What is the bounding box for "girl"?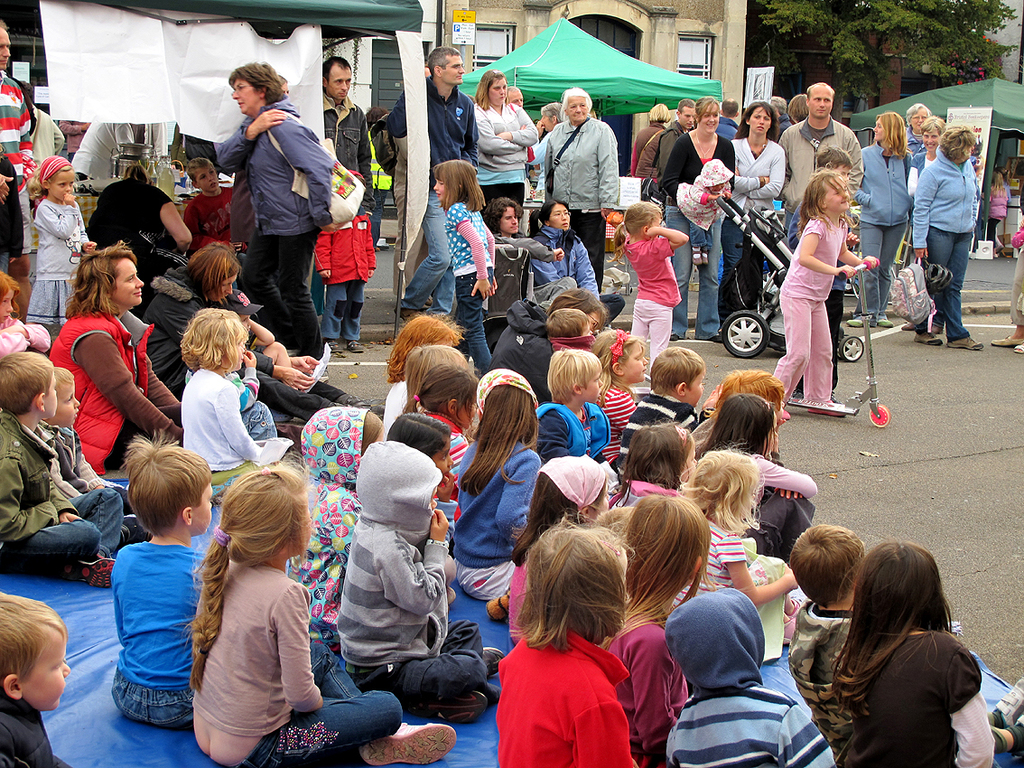
box(703, 388, 815, 554).
